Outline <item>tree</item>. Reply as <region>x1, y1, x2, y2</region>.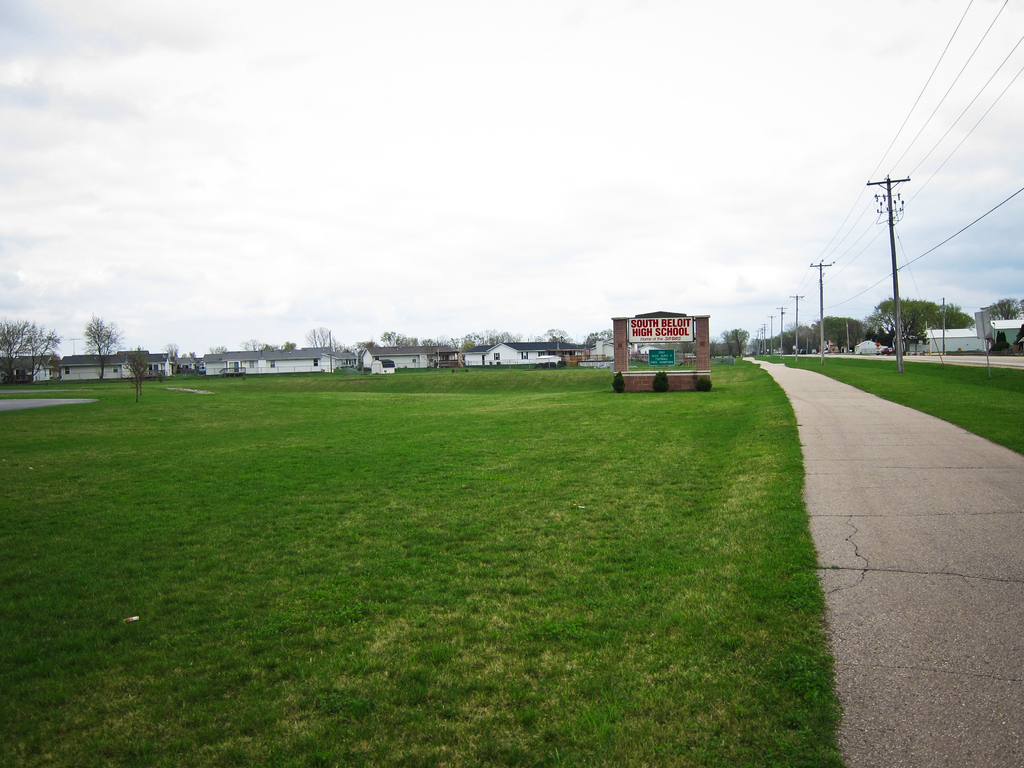
<region>84, 312, 123, 381</region>.
